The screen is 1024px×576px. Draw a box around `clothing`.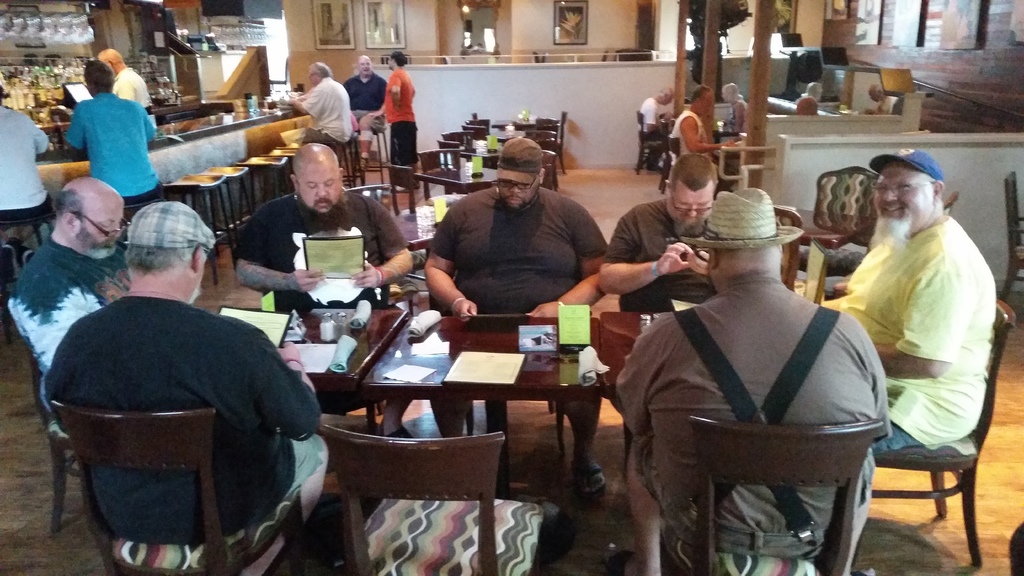
detection(0, 108, 48, 224).
